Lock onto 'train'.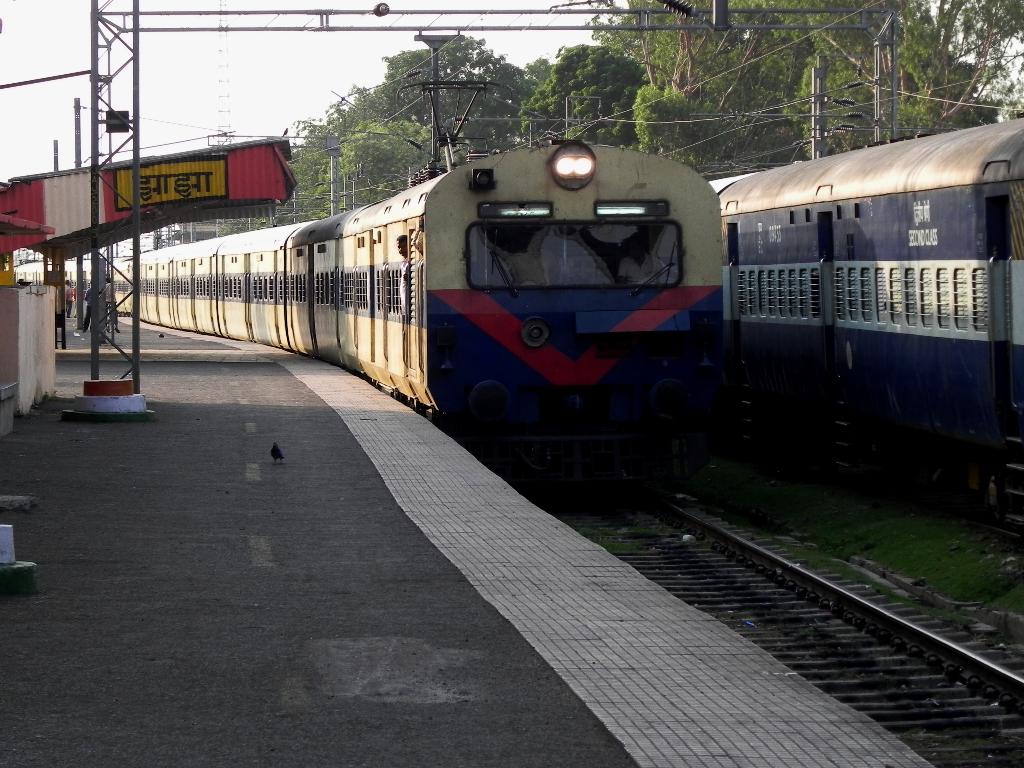
Locked: box(708, 109, 1023, 534).
